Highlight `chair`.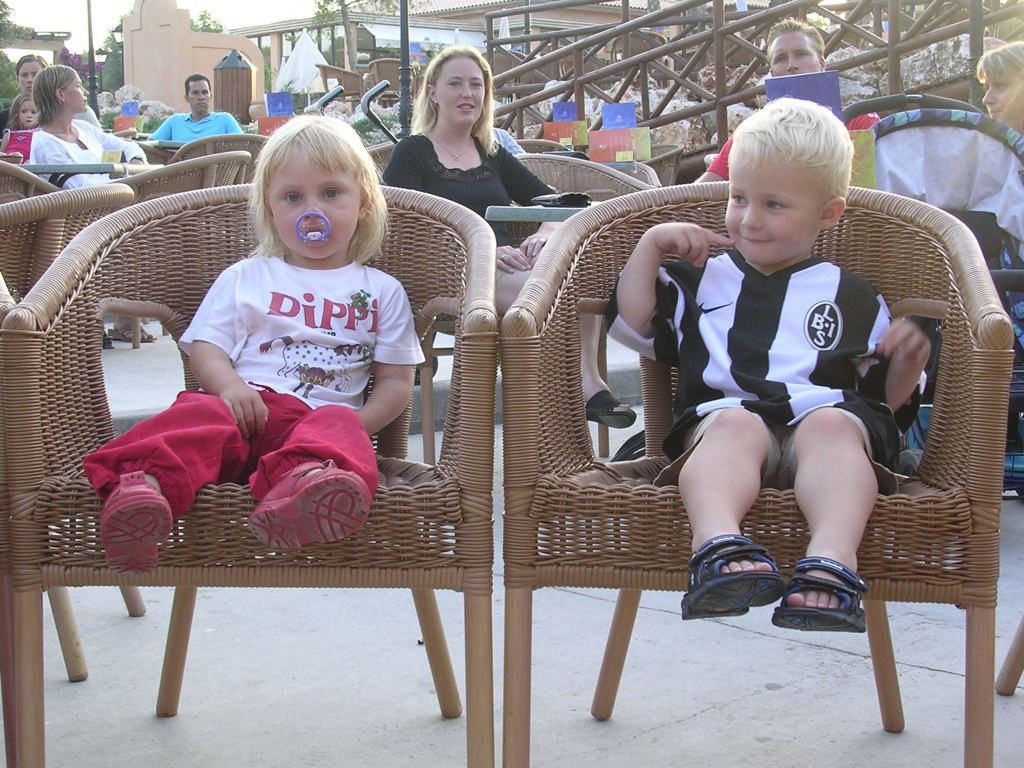
Highlighted region: (0, 182, 497, 767).
